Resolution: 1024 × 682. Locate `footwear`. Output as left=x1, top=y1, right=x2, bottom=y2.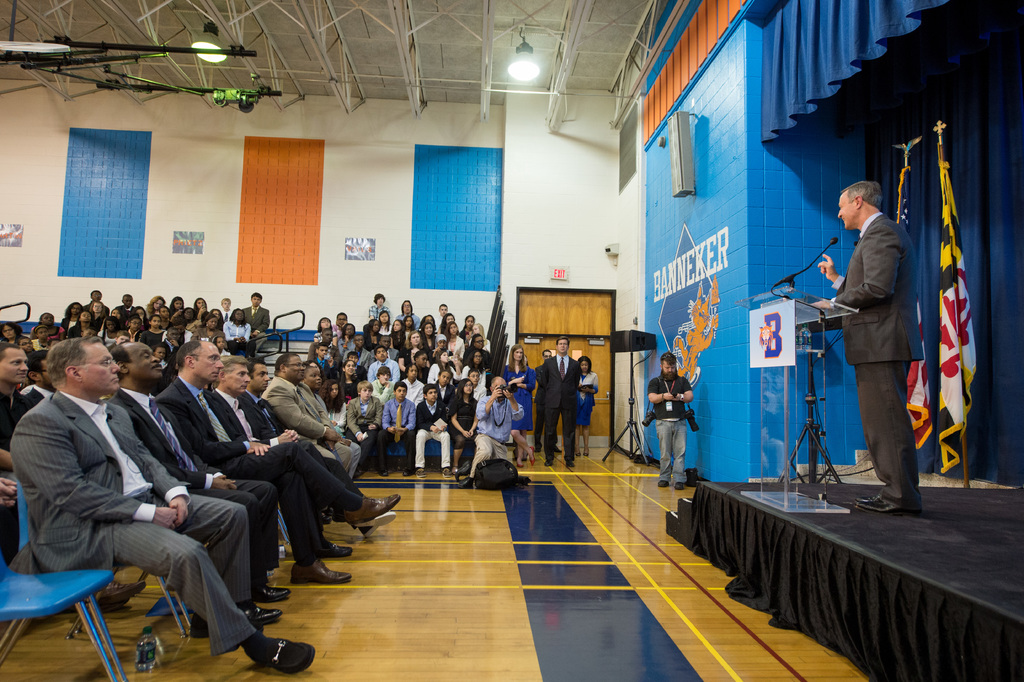
left=855, top=492, right=909, bottom=513.
